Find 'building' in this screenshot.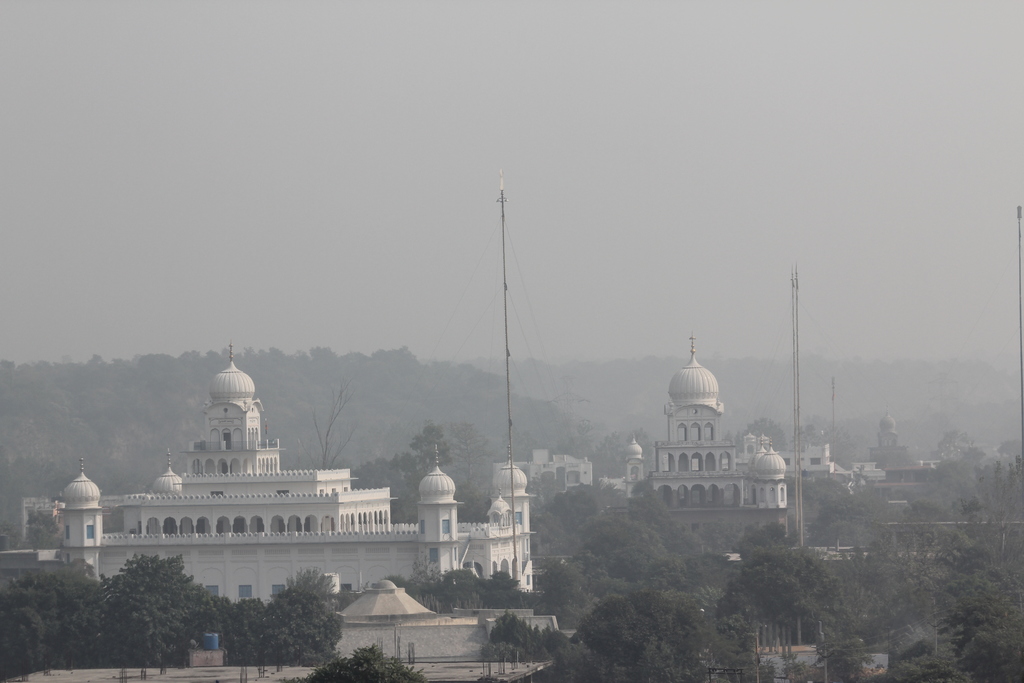
The bounding box for 'building' is bbox(521, 443, 593, 494).
